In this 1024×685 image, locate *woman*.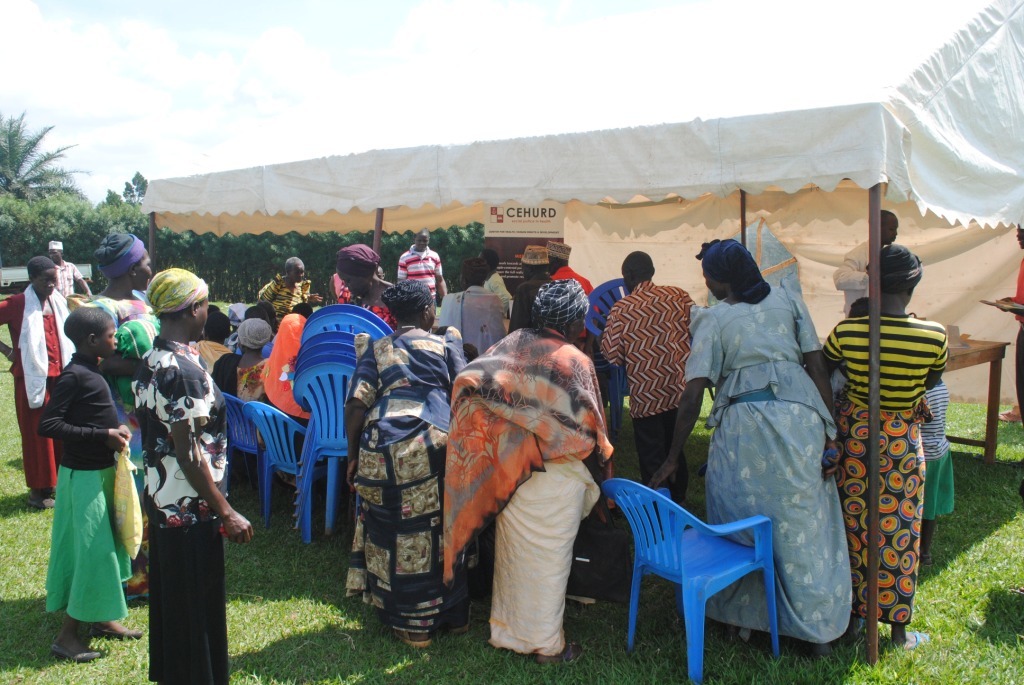
Bounding box: x1=258, y1=255, x2=324, y2=319.
